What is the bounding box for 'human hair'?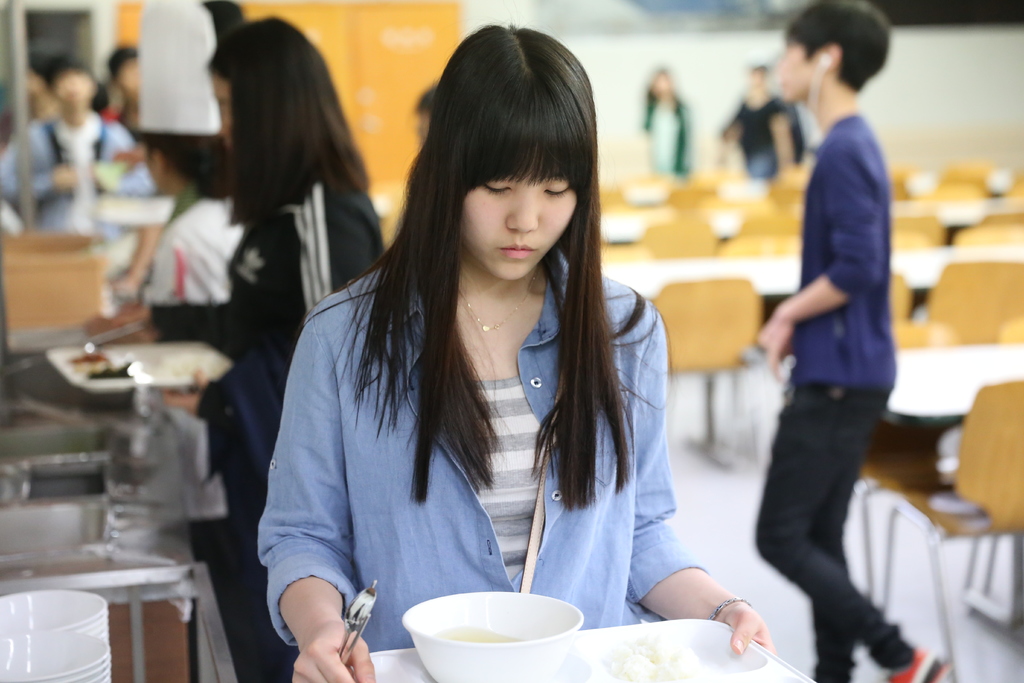
[144, 129, 237, 204].
